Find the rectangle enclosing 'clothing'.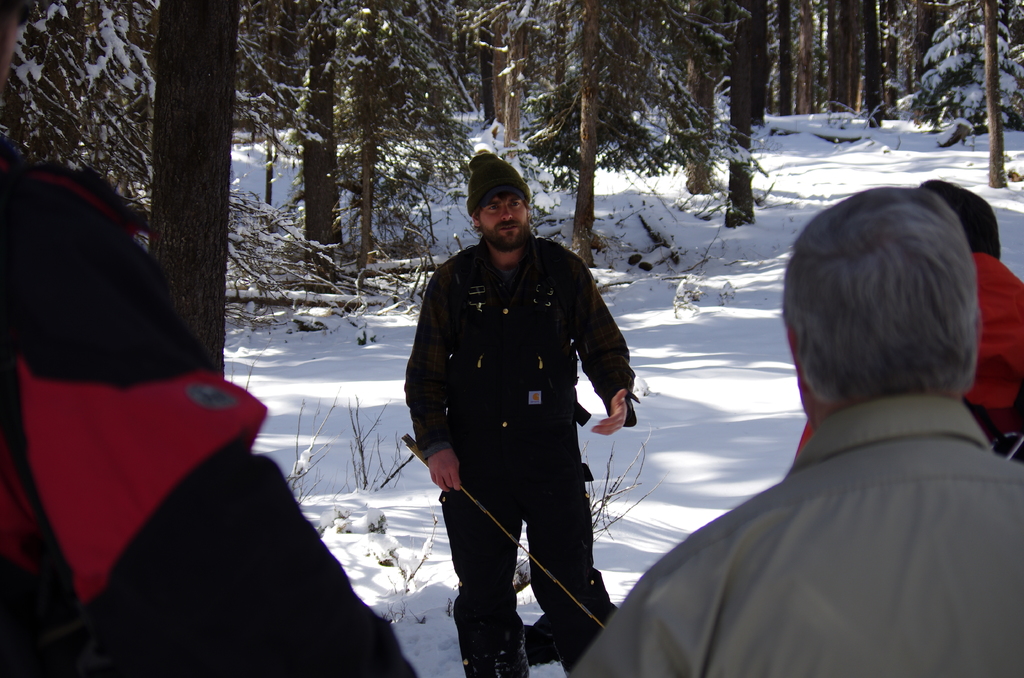
Rect(796, 252, 1023, 455).
